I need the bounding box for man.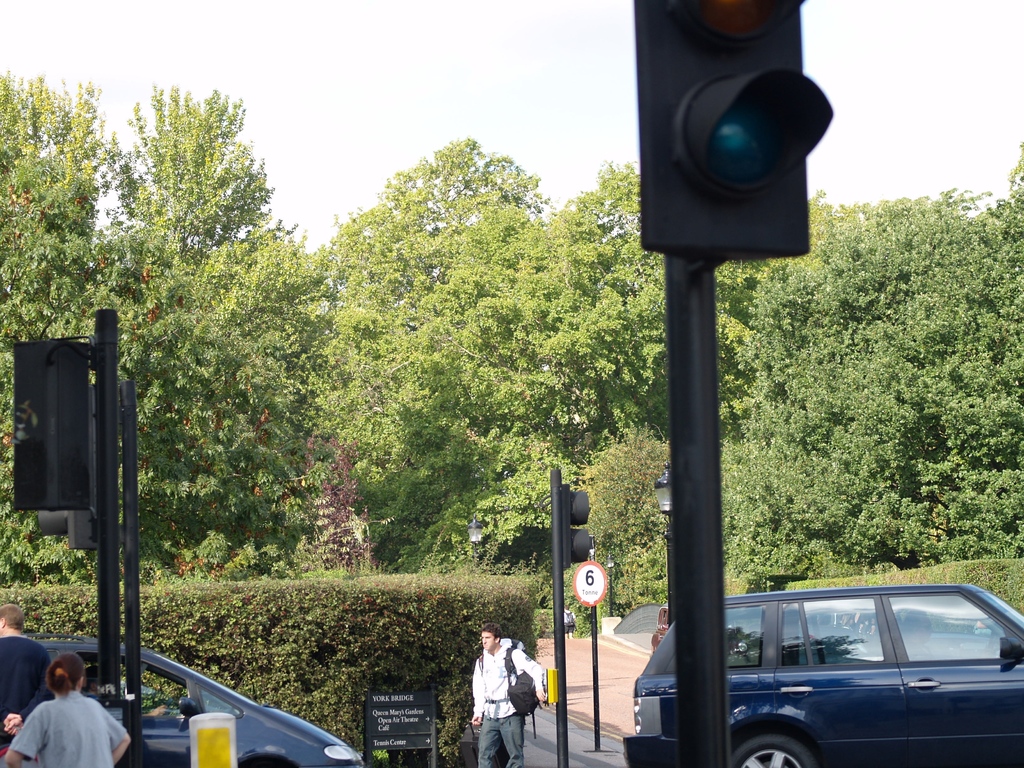
Here it is: left=0, top=601, right=54, bottom=752.
